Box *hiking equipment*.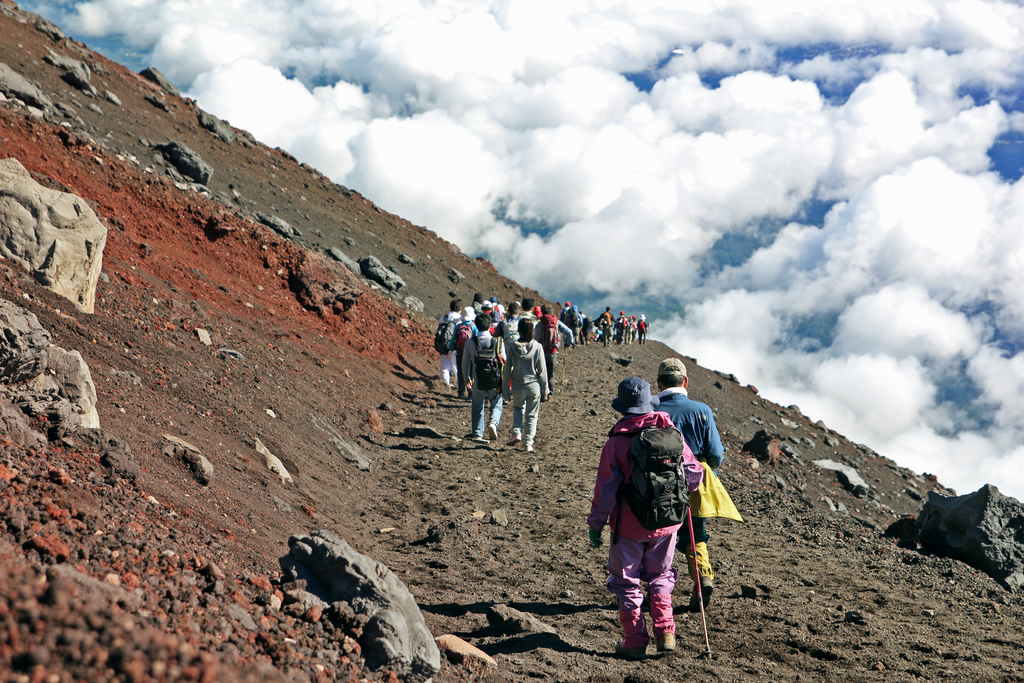
x1=467 y1=336 x2=504 y2=391.
